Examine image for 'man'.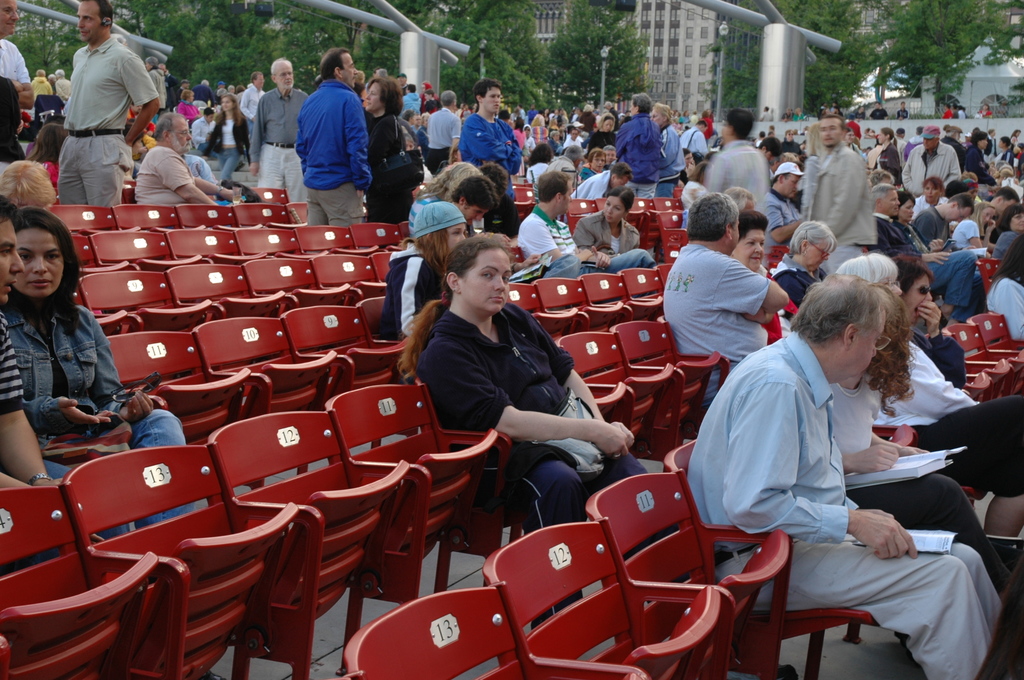
Examination result: {"x1": 866, "y1": 99, "x2": 883, "y2": 120}.
